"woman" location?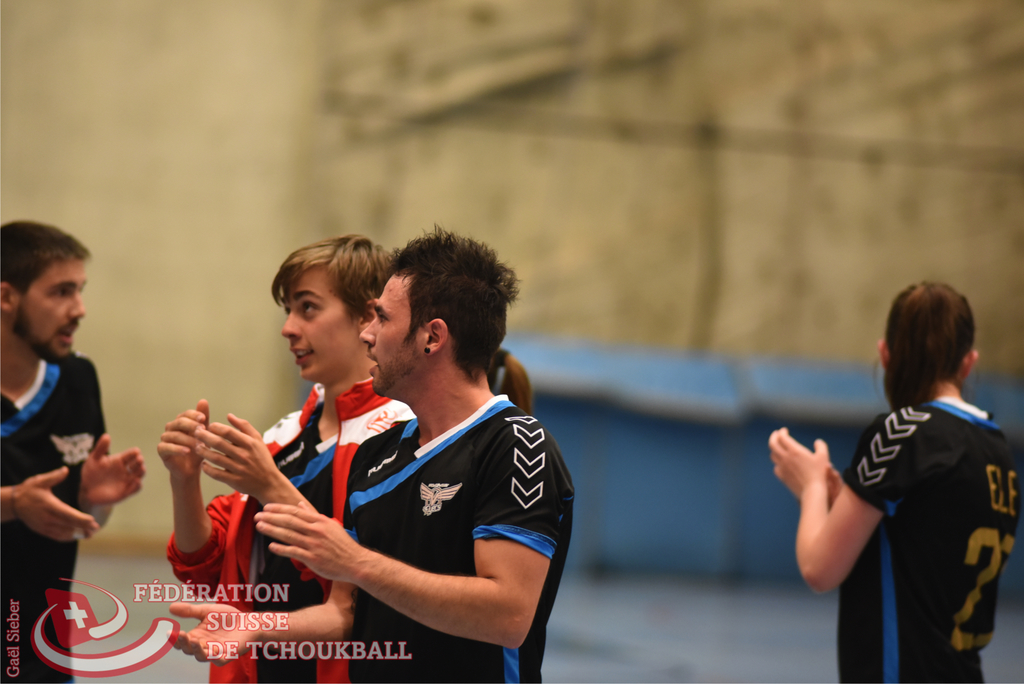
rect(762, 280, 1023, 683)
